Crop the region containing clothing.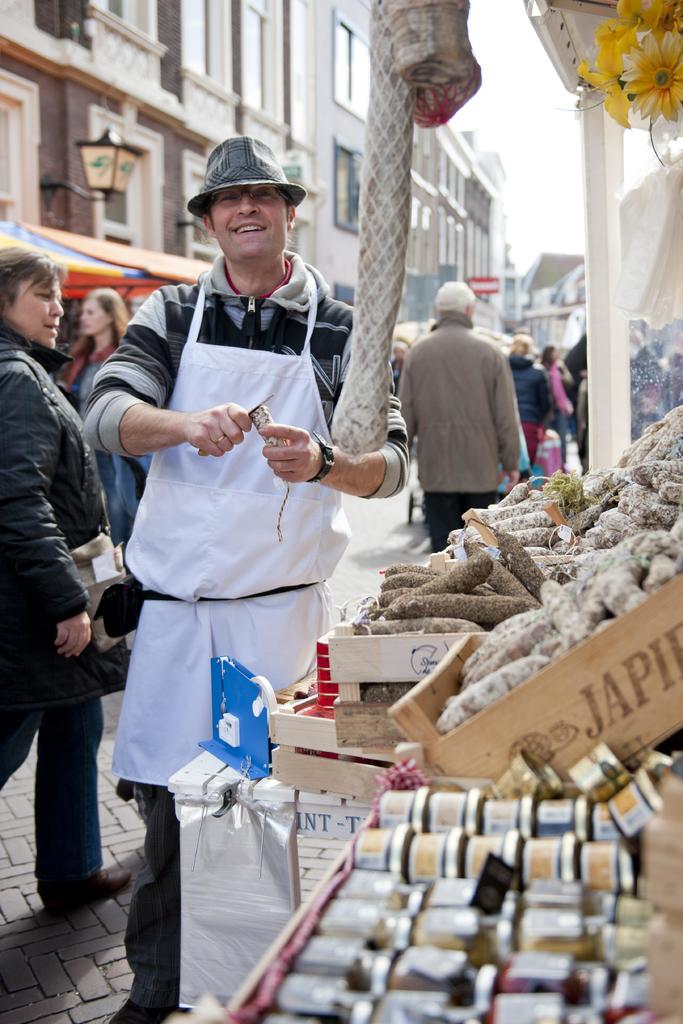
Crop region: {"x1": 397, "y1": 316, "x2": 525, "y2": 544}.
